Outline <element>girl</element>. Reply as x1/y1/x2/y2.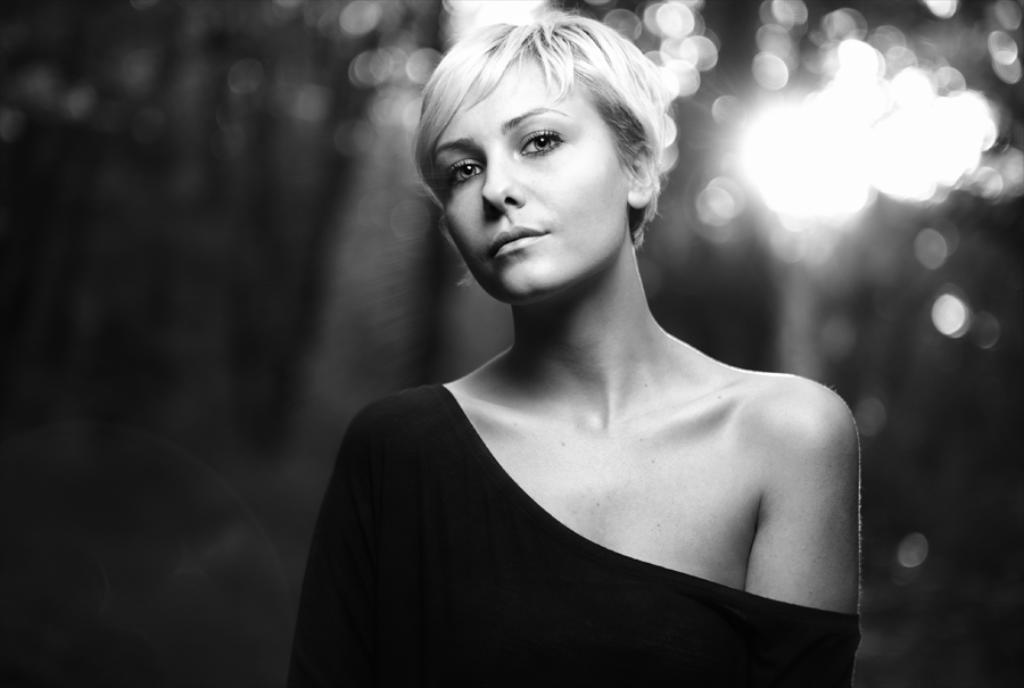
287/7/861/687.
